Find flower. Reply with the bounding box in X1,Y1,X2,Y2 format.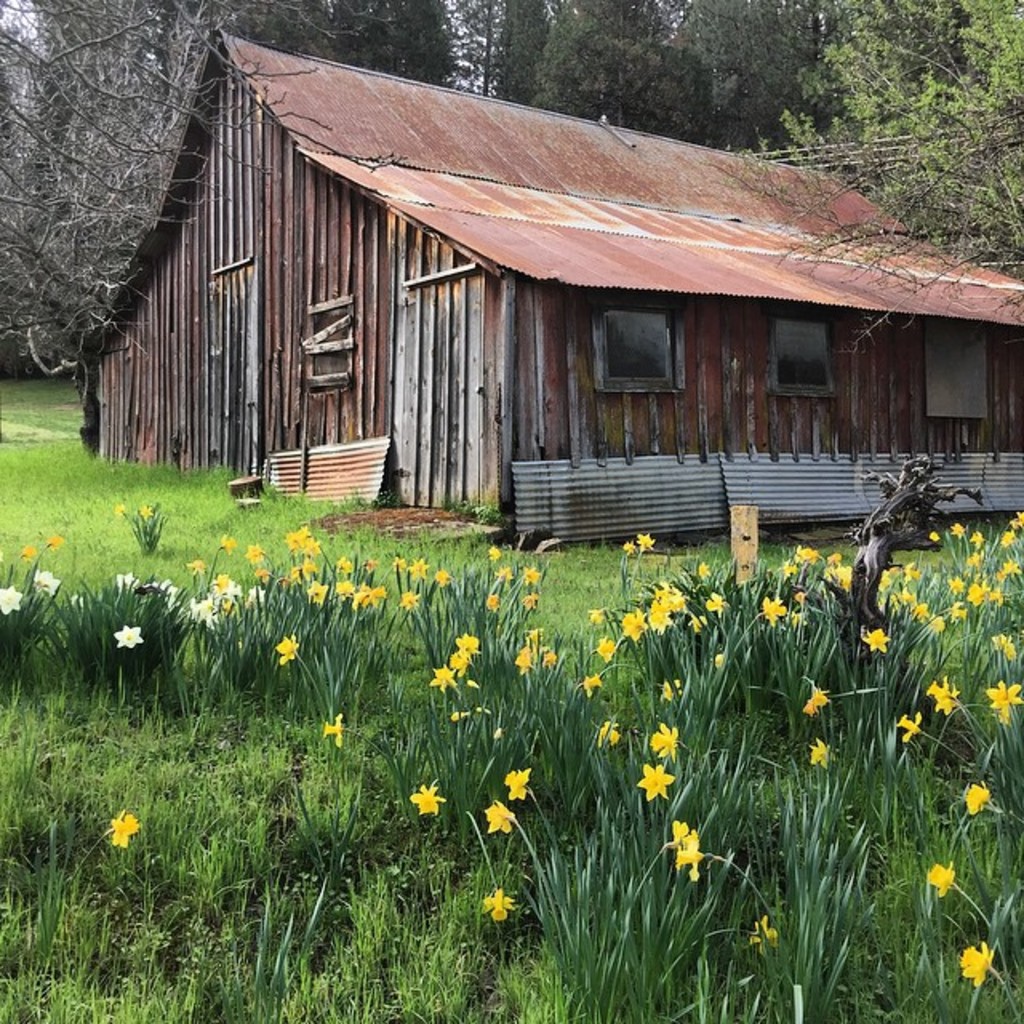
594,642,613,659.
